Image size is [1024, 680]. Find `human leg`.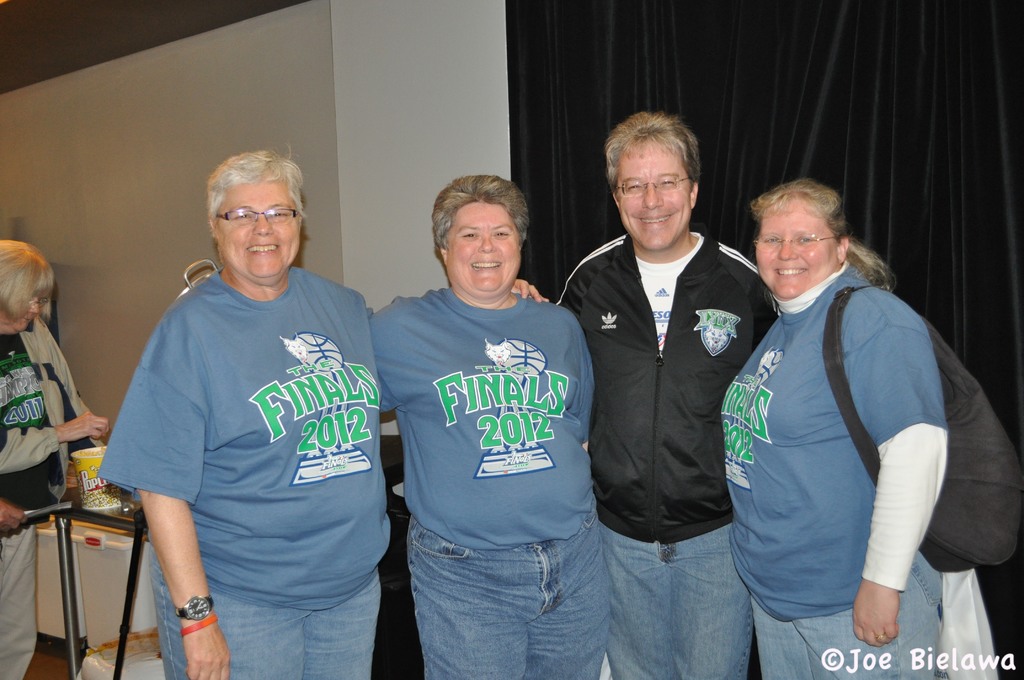
[157,562,301,679].
